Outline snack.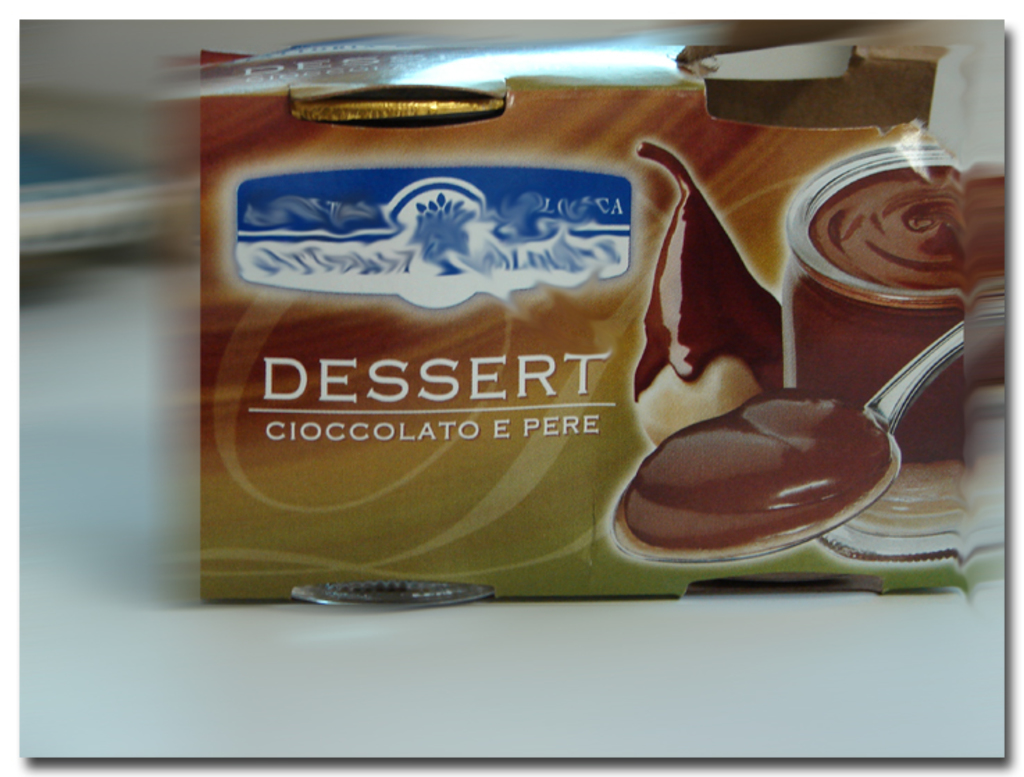
Outline: {"left": 813, "top": 165, "right": 970, "bottom": 304}.
